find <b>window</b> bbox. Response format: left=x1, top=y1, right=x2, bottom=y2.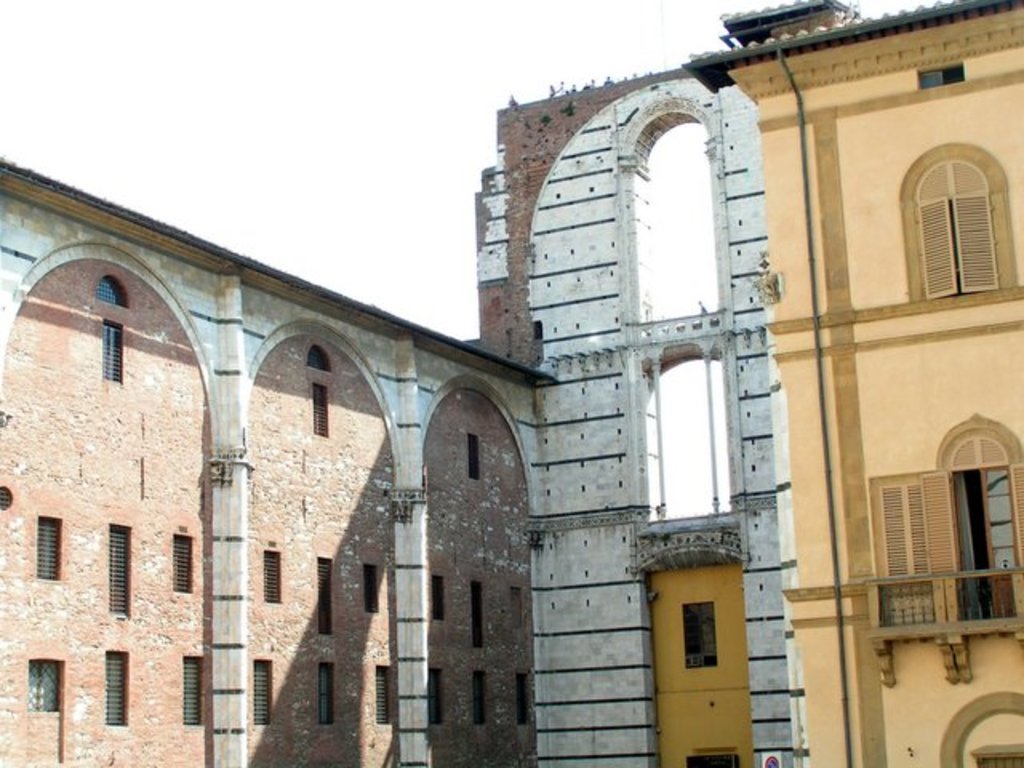
left=93, top=280, right=130, bottom=309.
